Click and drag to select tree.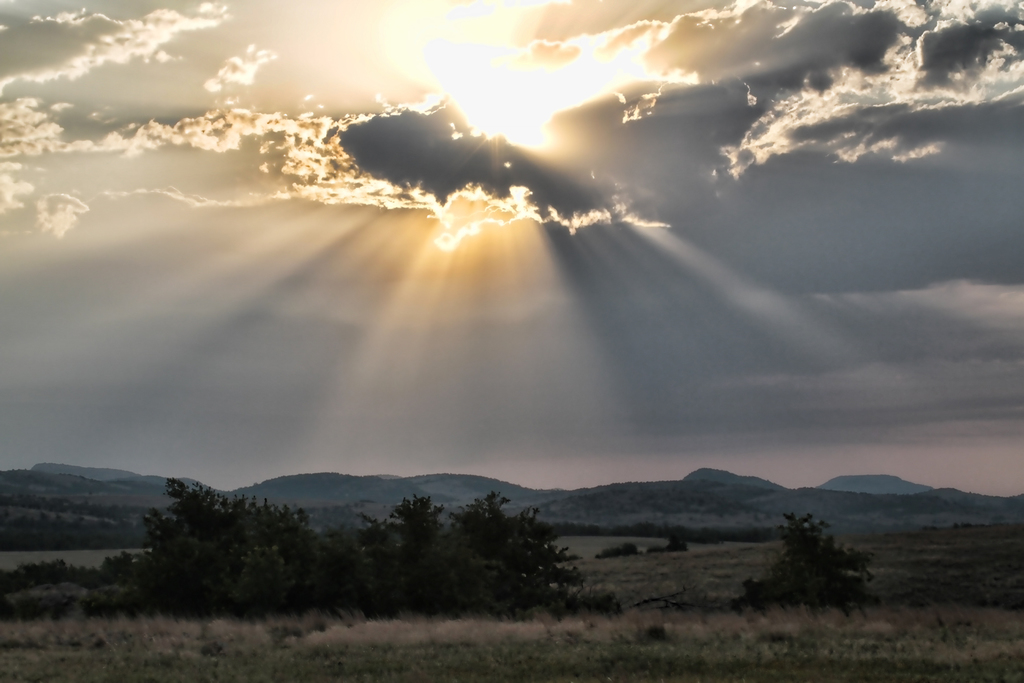
Selection: region(117, 473, 303, 611).
